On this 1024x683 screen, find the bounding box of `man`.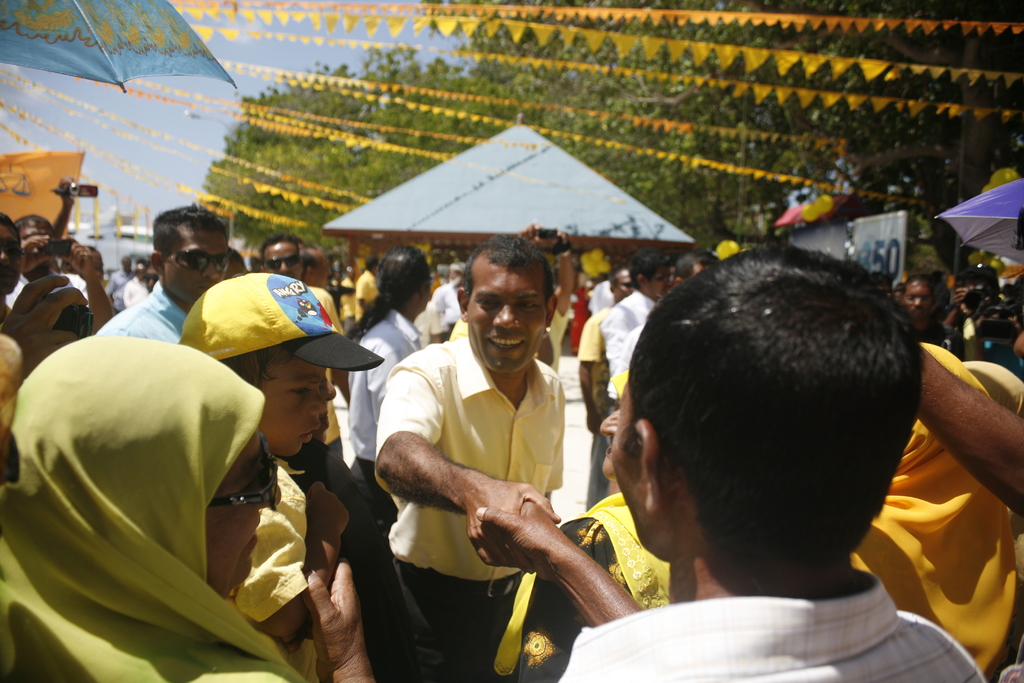
Bounding box: [left=576, top=263, right=634, bottom=511].
